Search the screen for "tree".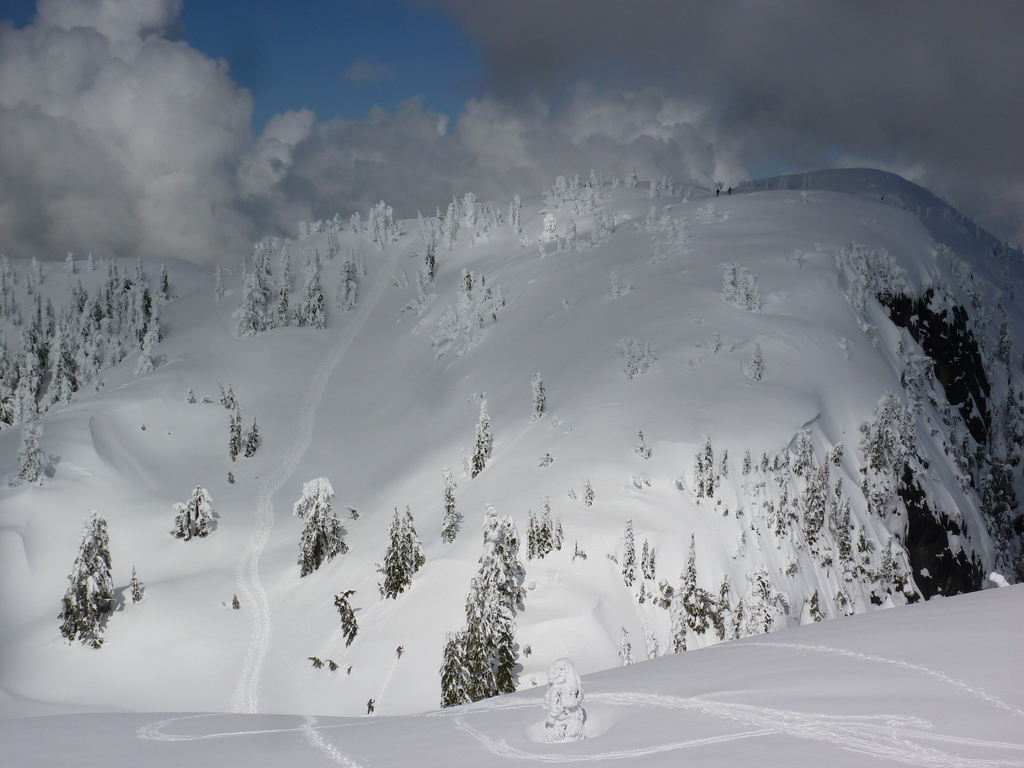
Found at 0:258:27:326.
